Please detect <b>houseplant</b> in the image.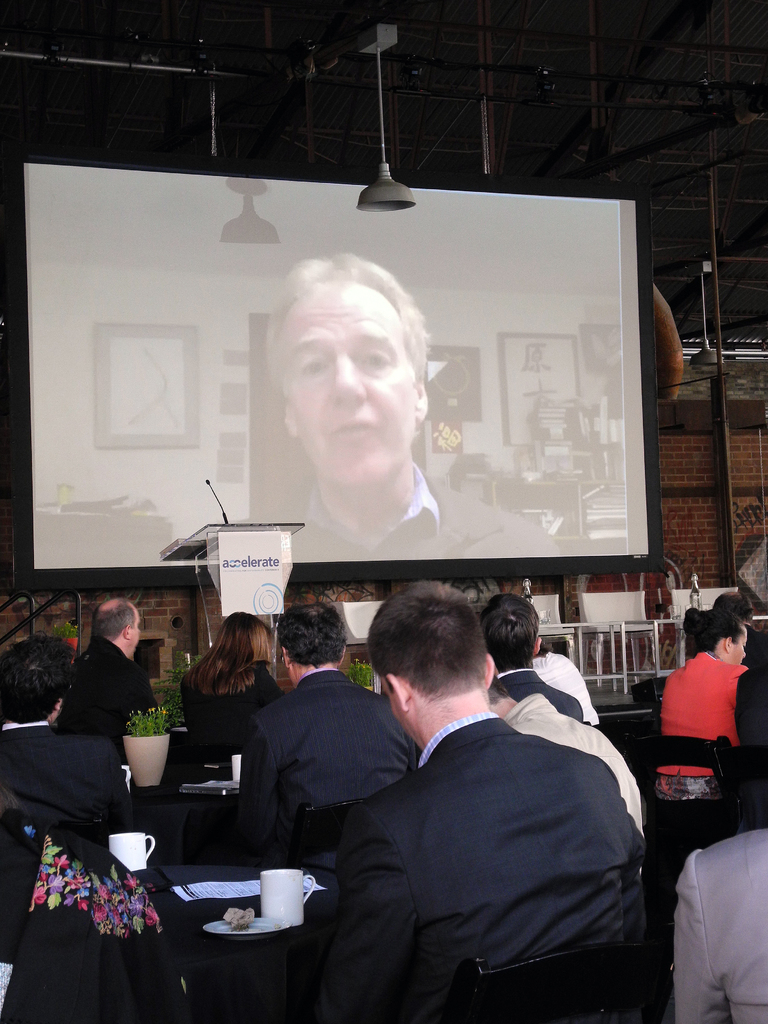
pyautogui.locateOnScreen(117, 704, 177, 784).
